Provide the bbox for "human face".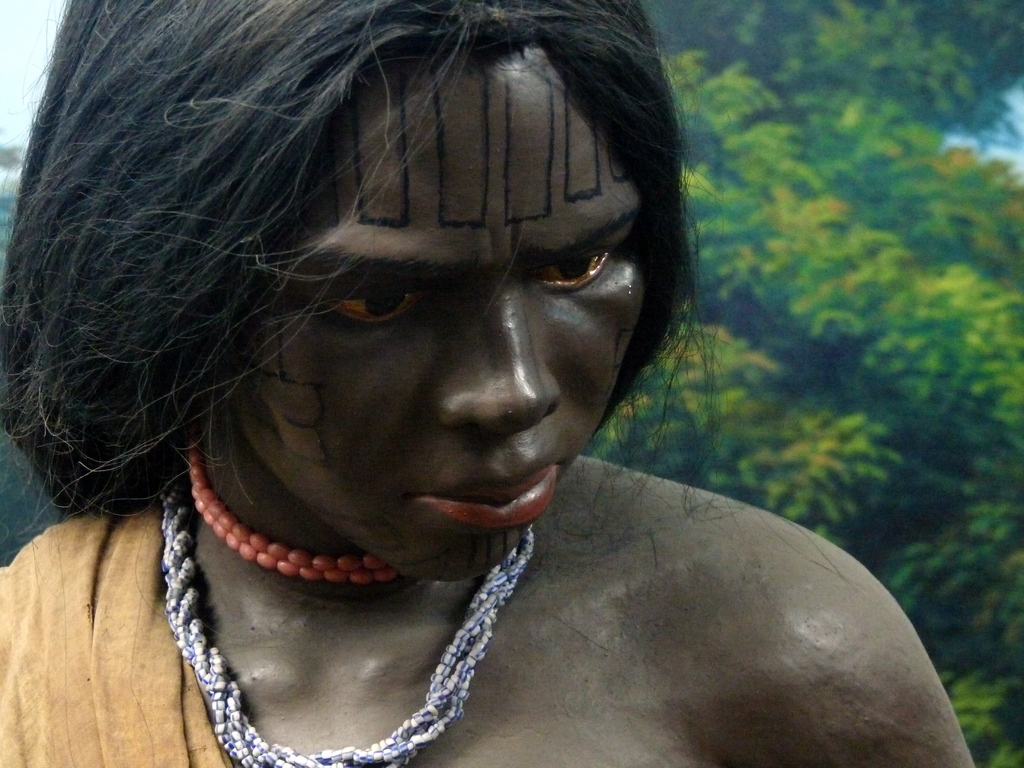
241, 49, 643, 586.
